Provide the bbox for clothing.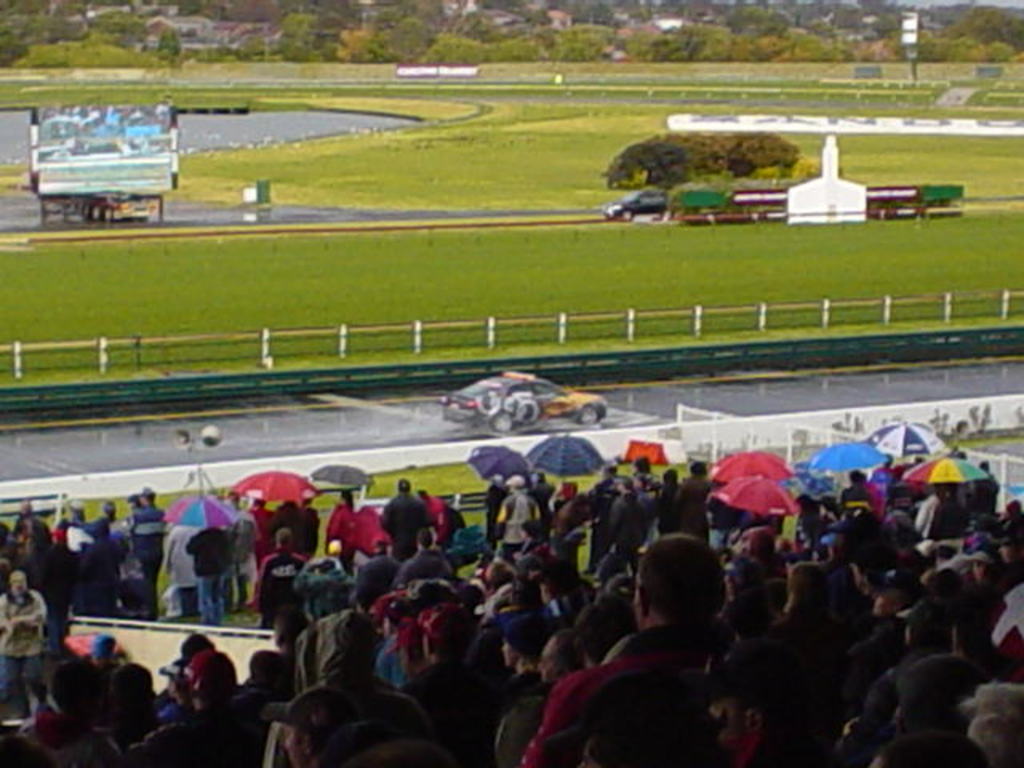
x1=875 y1=466 x2=898 y2=491.
